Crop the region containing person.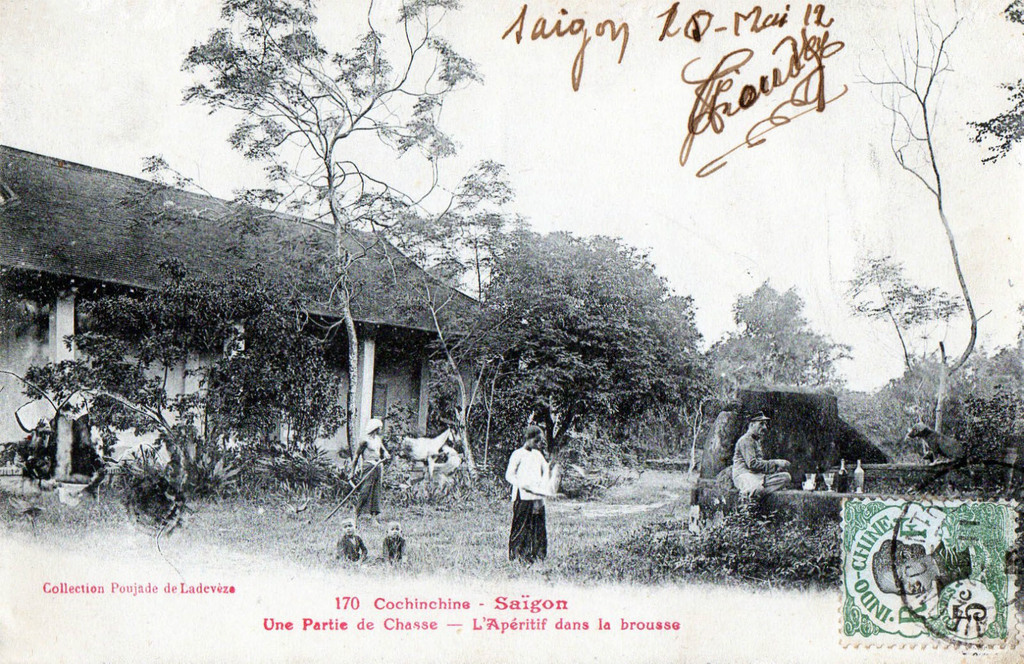
Crop region: x1=502 y1=423 x2=562 y2=570.
